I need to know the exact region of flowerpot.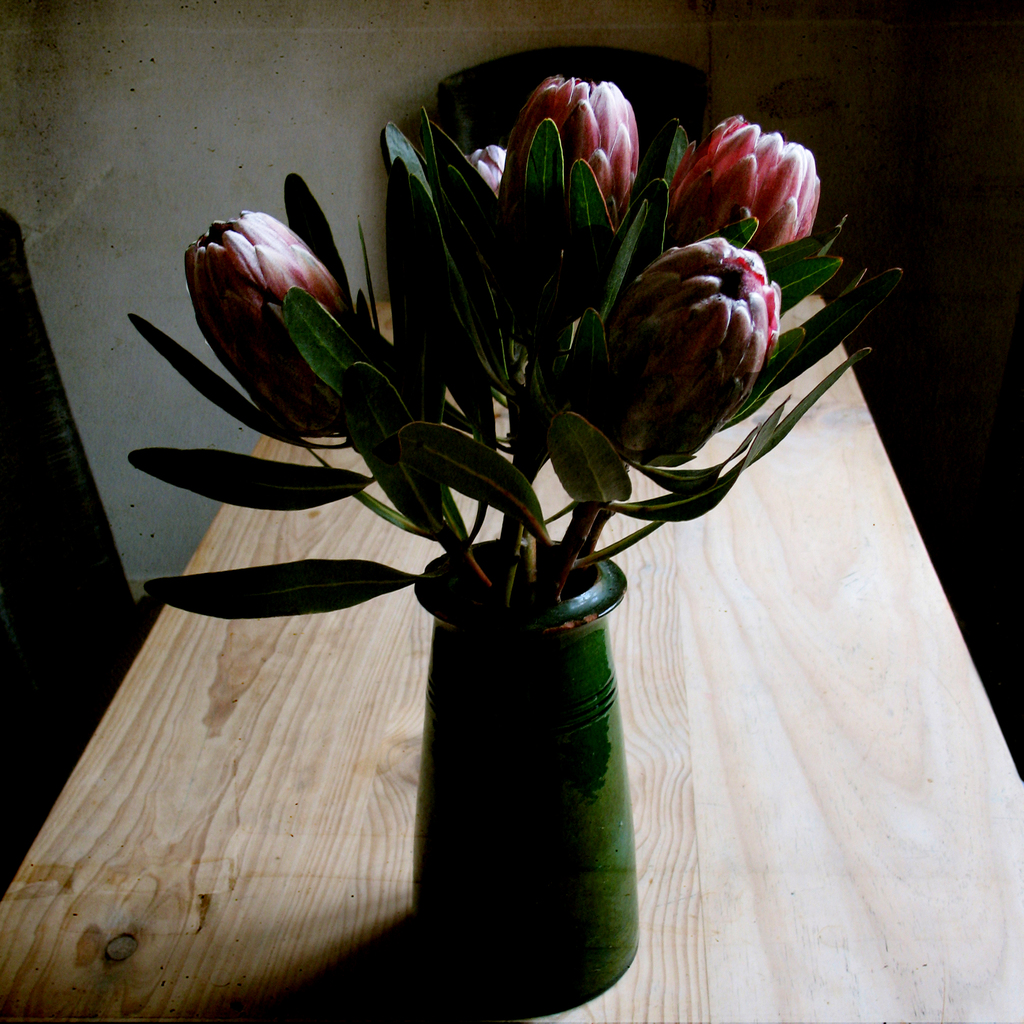
Region: <region>408, 540, 640, 1017</region>.
